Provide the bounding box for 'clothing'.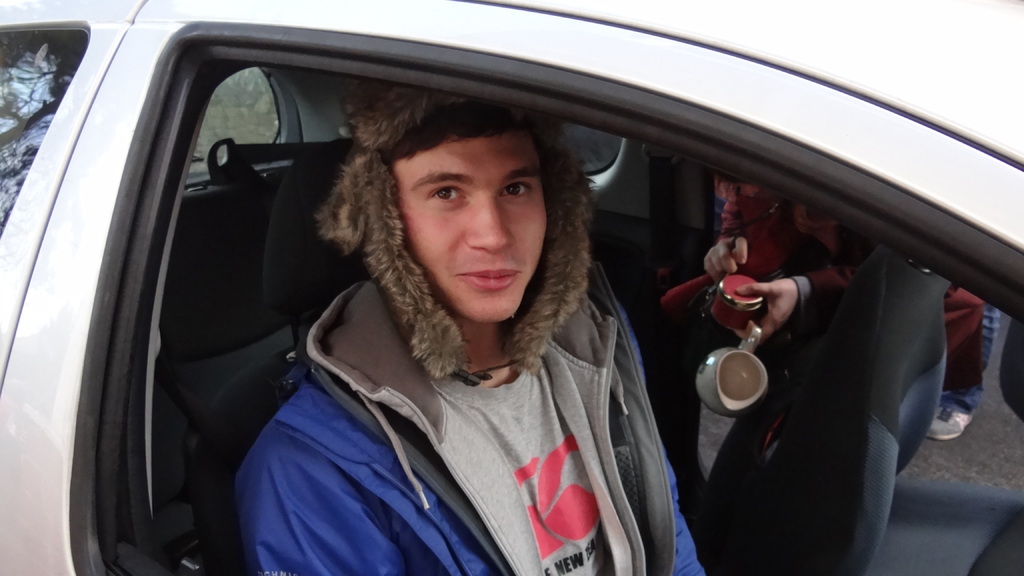
<bbox>659, 185, 991, 467</bbox>.
